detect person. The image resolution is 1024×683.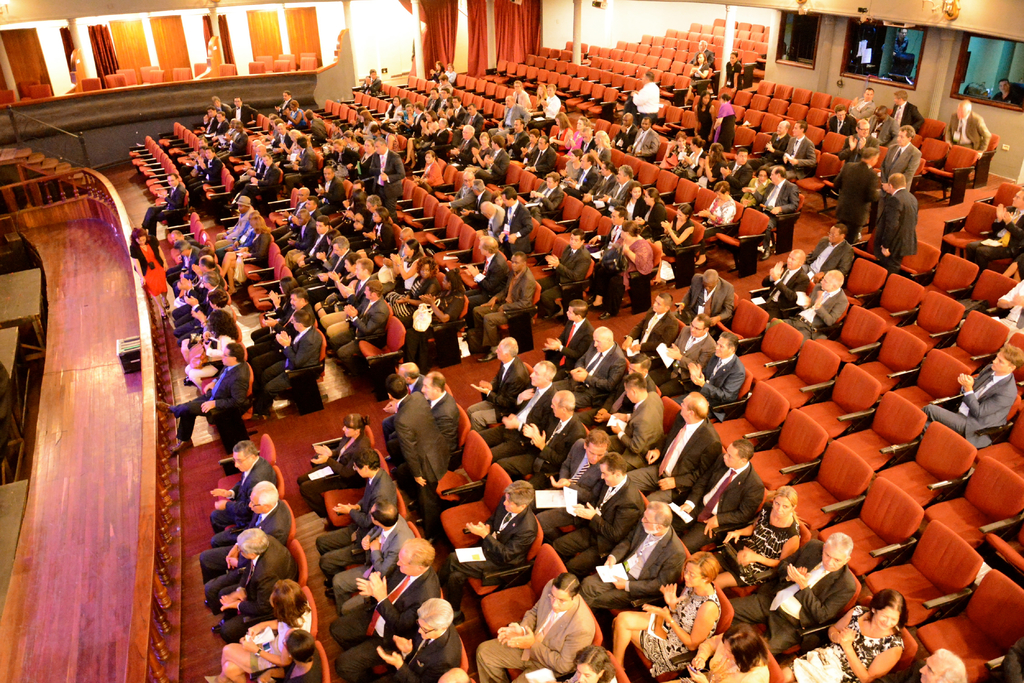
x1=628, y1=389, x2=719, y2=499.
